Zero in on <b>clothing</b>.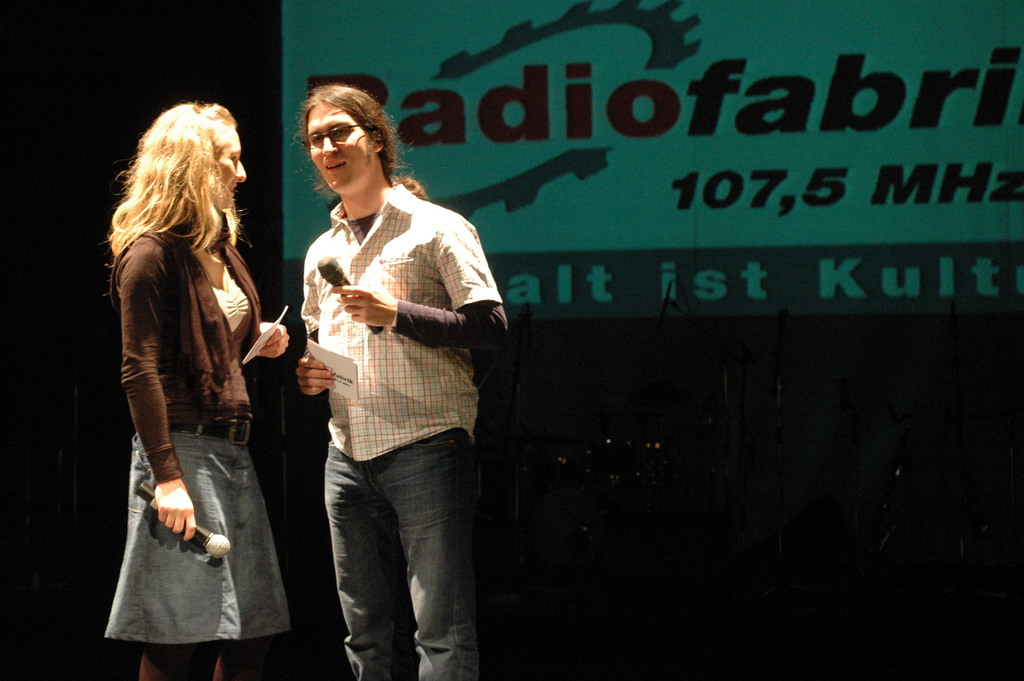
Zeroed in: bbox(275, 111, 494, 636).
